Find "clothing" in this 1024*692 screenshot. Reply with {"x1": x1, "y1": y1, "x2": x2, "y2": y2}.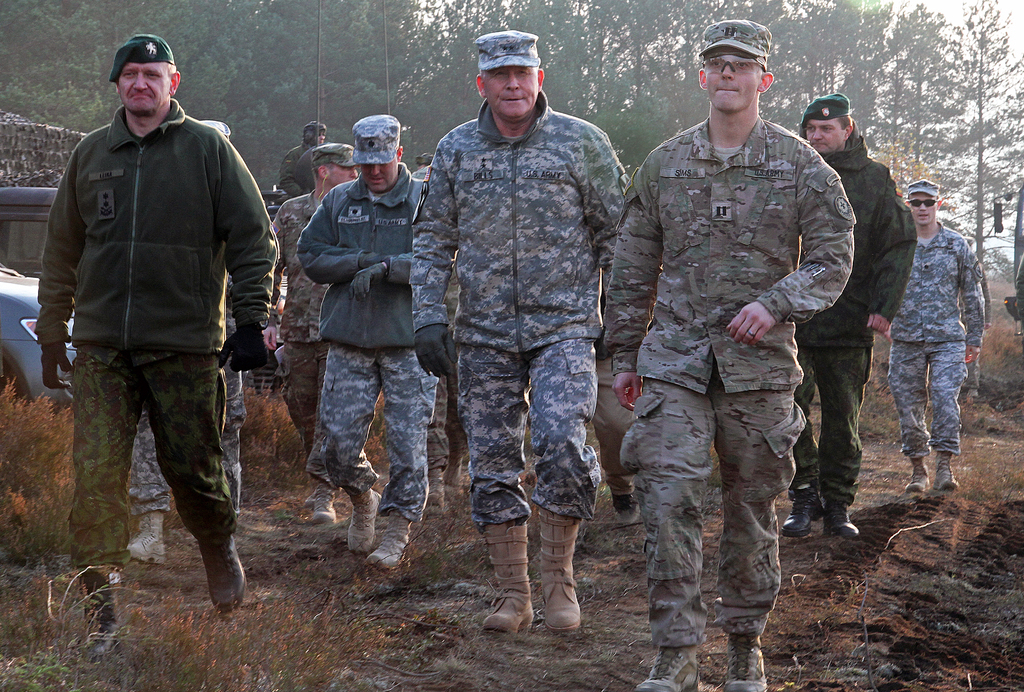
{"x1": 602, "y1": 117, "x2": 855, "y2": 650}.
